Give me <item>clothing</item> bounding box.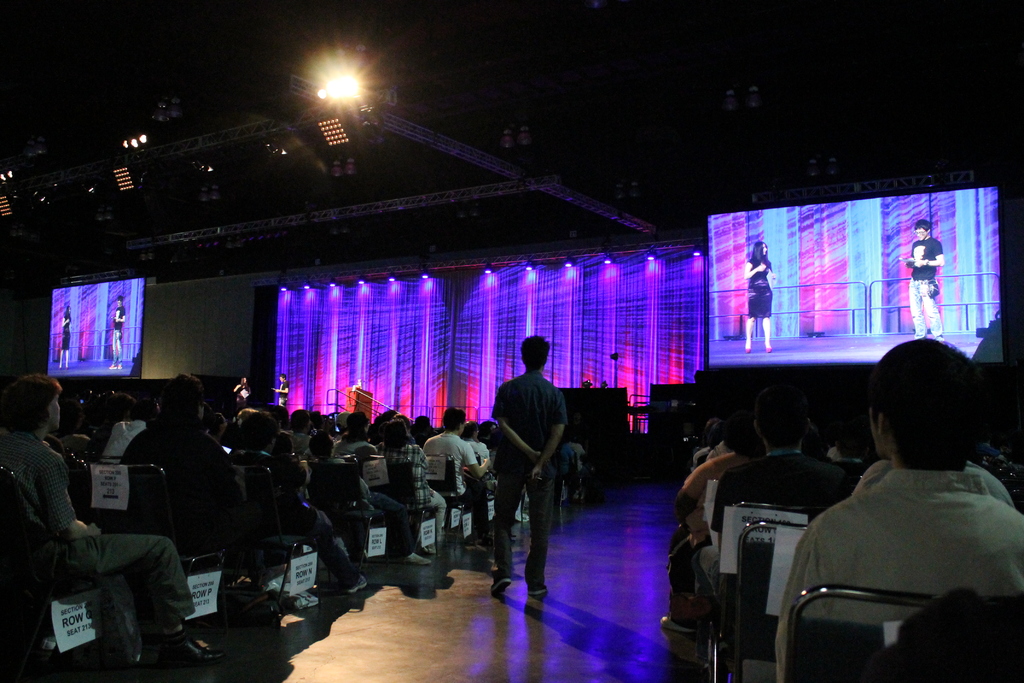
BBox(309, 452, 412, 555).
